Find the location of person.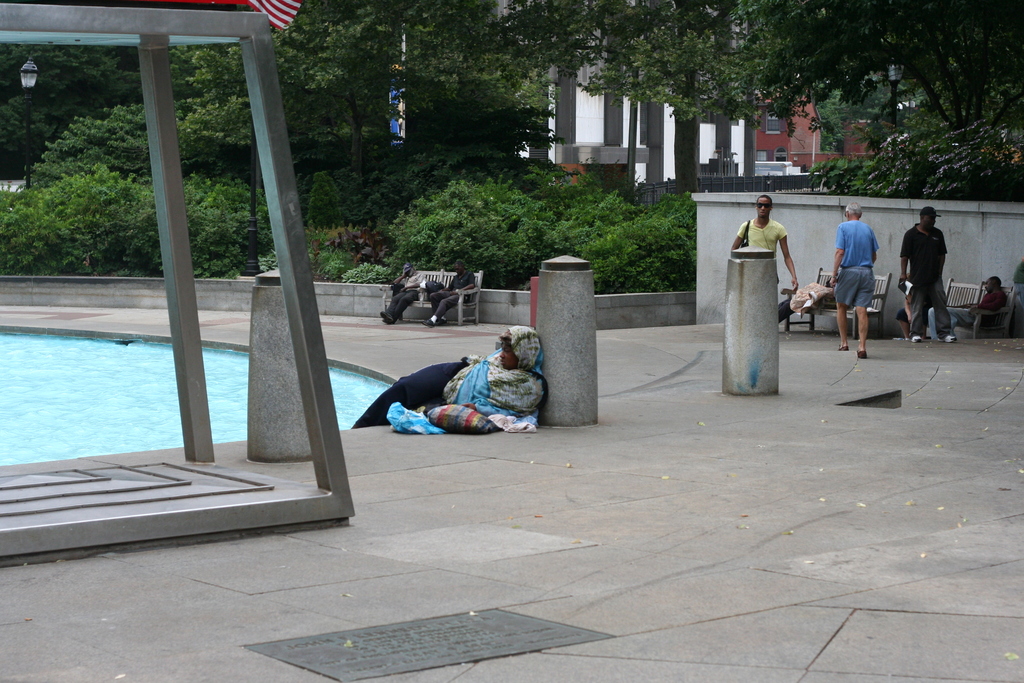
Location: x1=839, y1=201, x2=889, y2=352.
